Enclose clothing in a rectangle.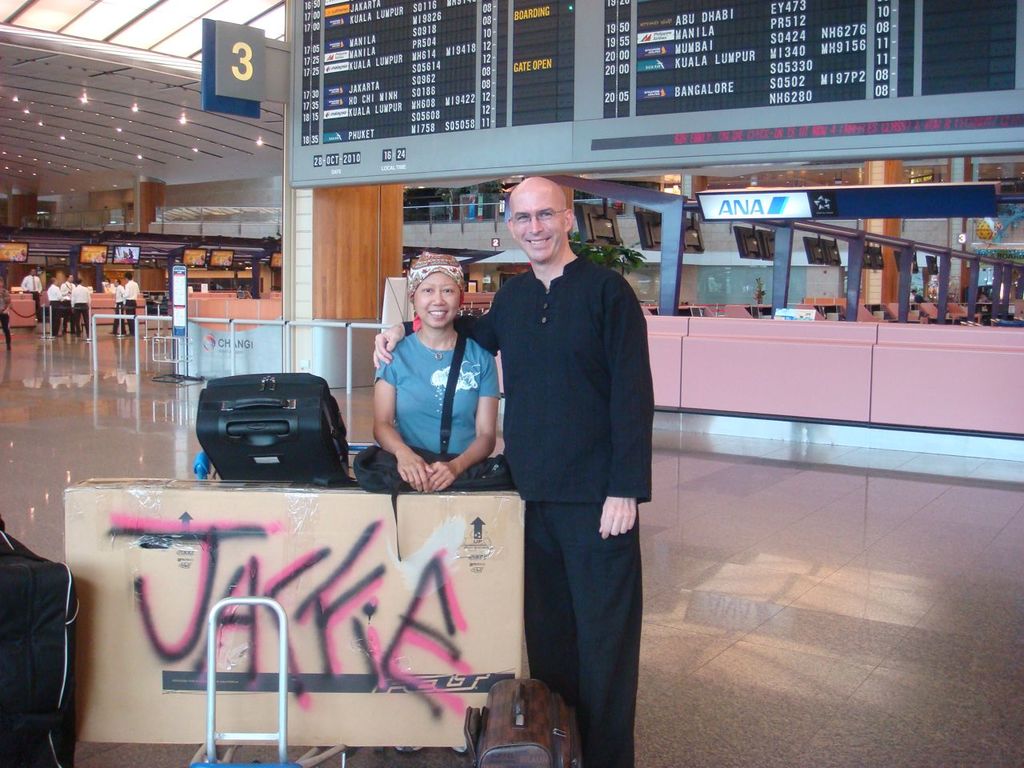
x1=123 y1=276 x2=143 y2=332.
